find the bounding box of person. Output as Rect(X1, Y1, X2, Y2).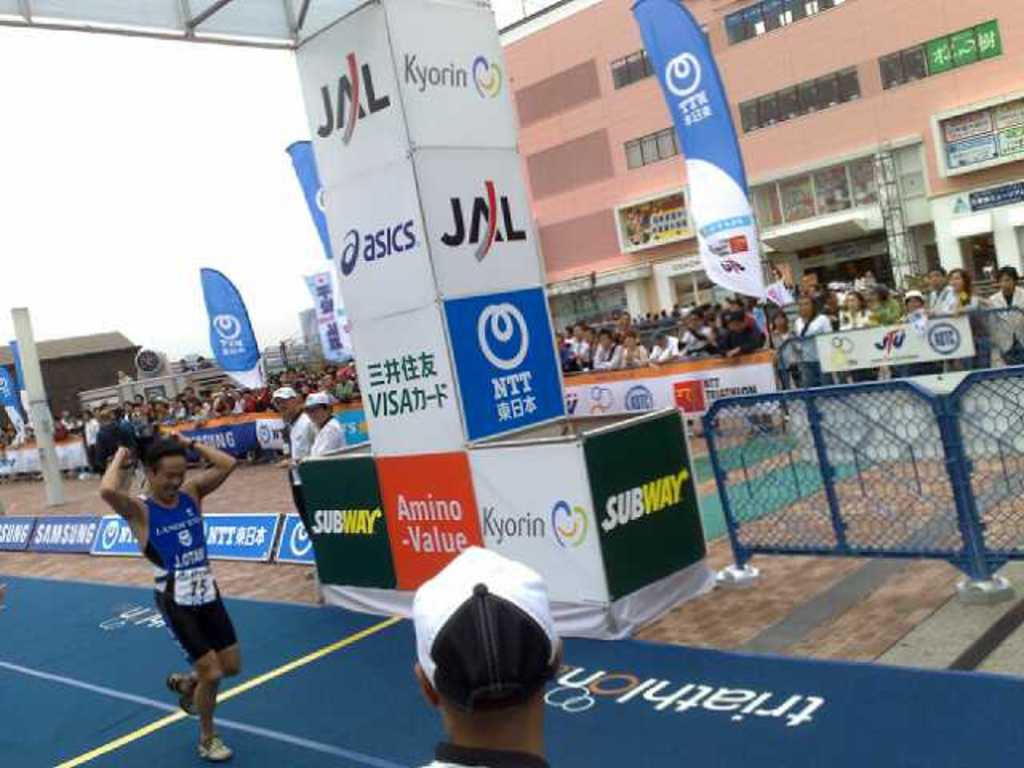
Rect(93, 426, 243, 765).
